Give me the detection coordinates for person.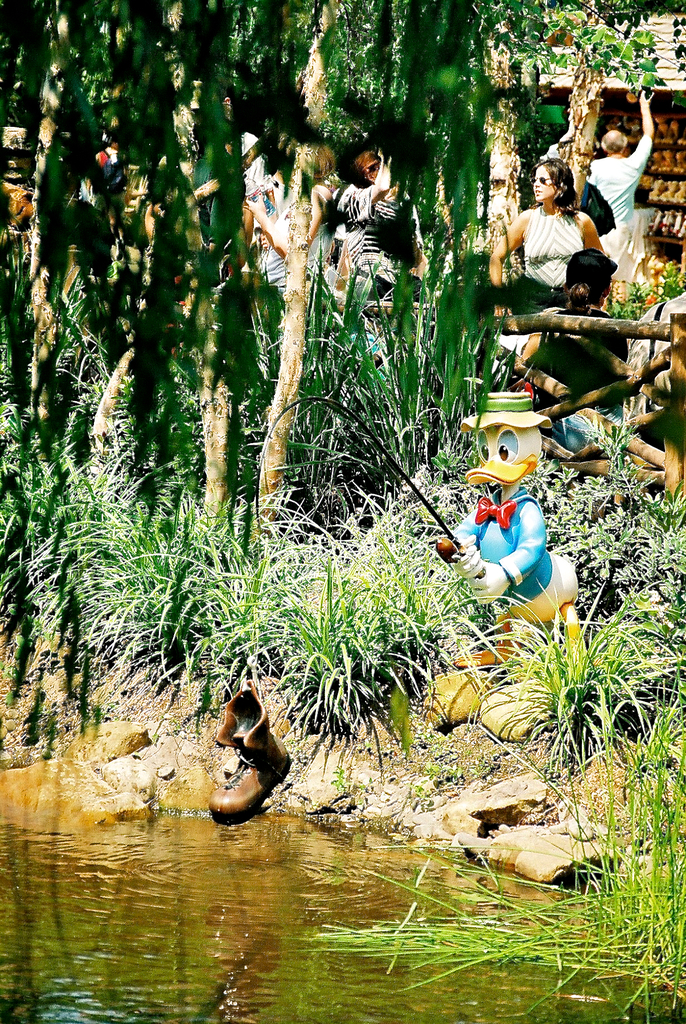
x1=578, y1=80, x2=657, y2=286.
